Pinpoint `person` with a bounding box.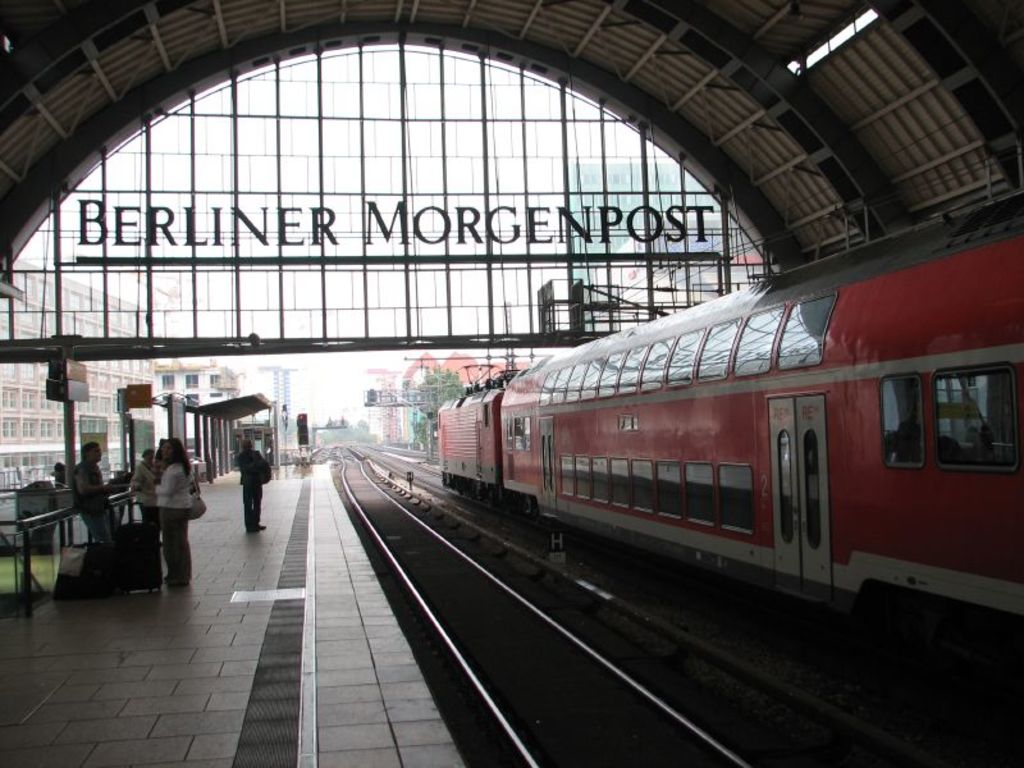
x1=72 y1=445 x2=118 y2=553.
